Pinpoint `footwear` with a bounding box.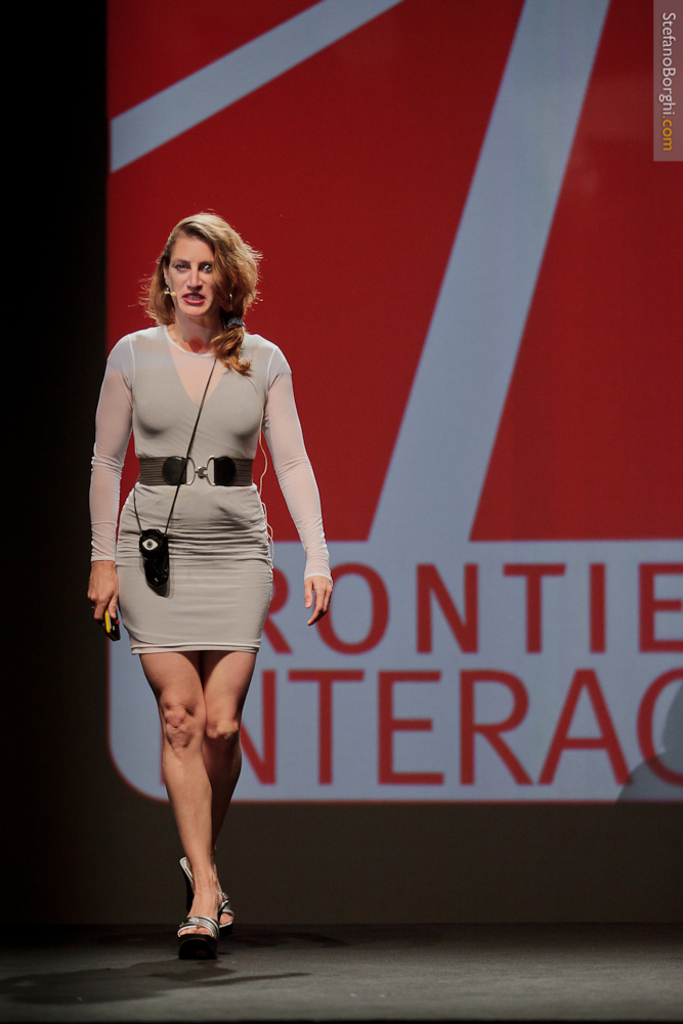
left=178, top=916, right=221, bottom=964.
